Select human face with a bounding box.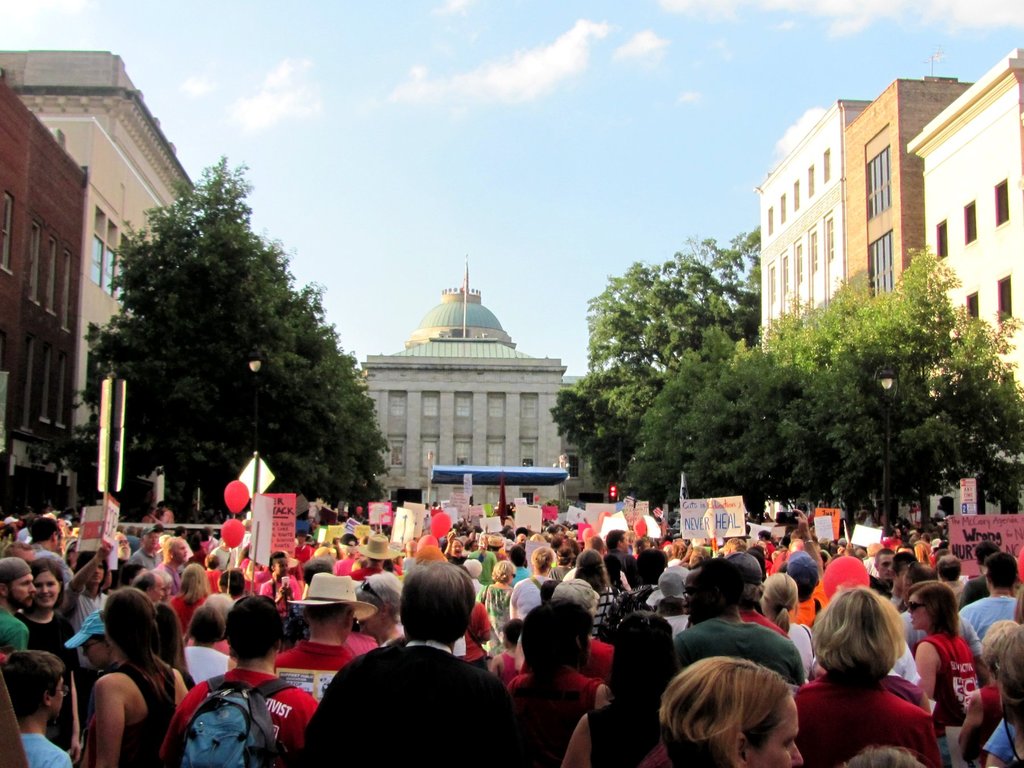
Rect(878, 554, 892, 578).
